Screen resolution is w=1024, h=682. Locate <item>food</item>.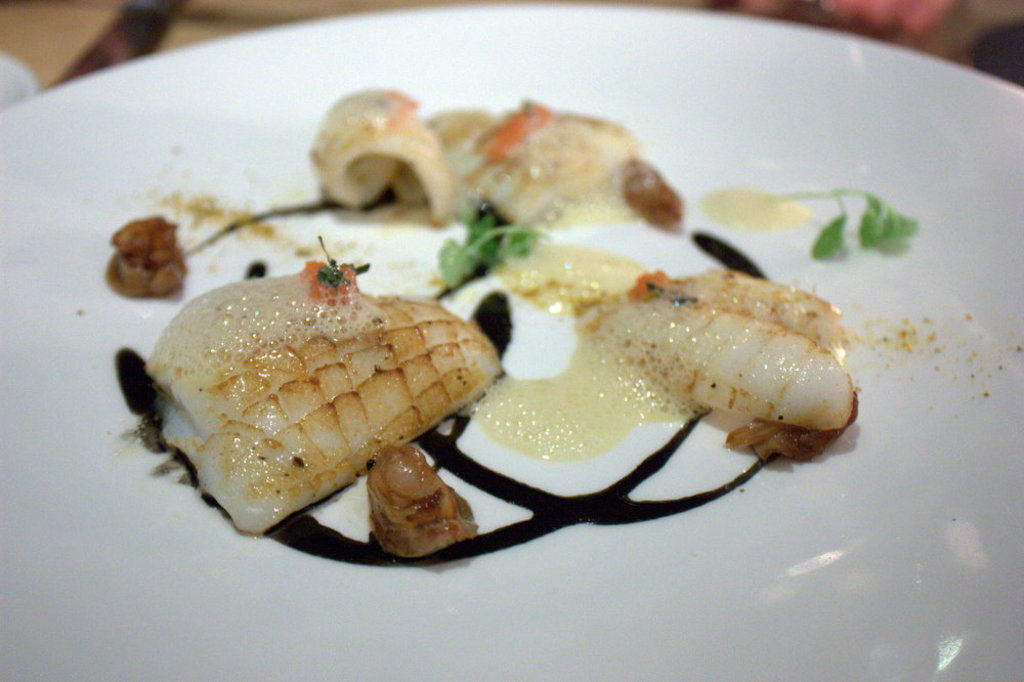
{"x1": 140, "y1": 242, "x2": 501, "y2": 532}.
